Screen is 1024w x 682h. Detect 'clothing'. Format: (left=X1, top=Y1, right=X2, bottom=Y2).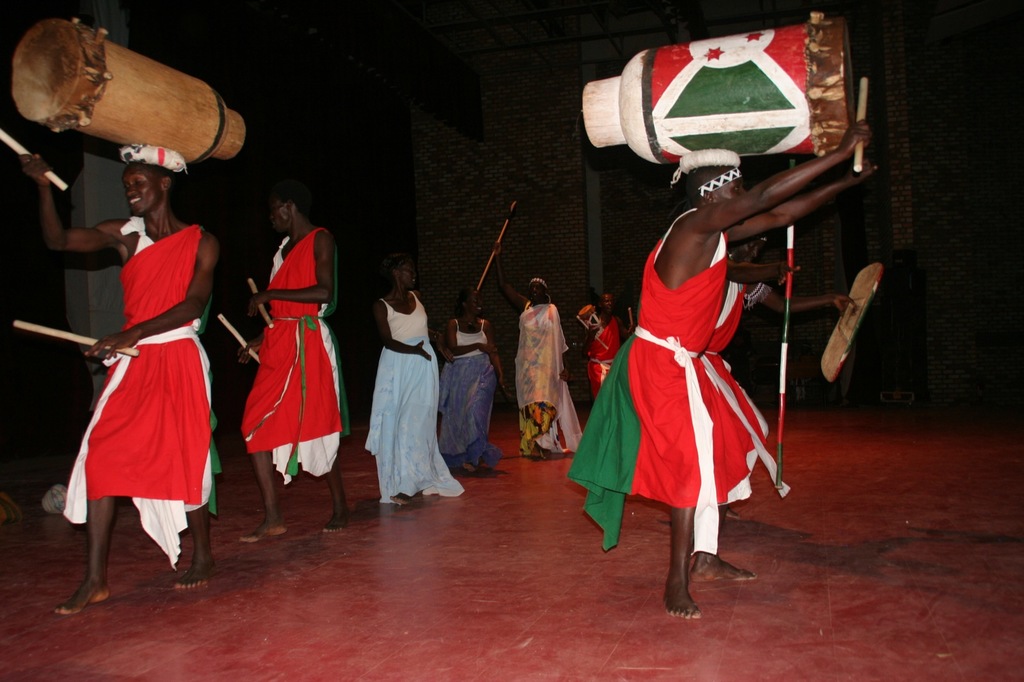
(left=363, top=288, right=463, bottom=507).
